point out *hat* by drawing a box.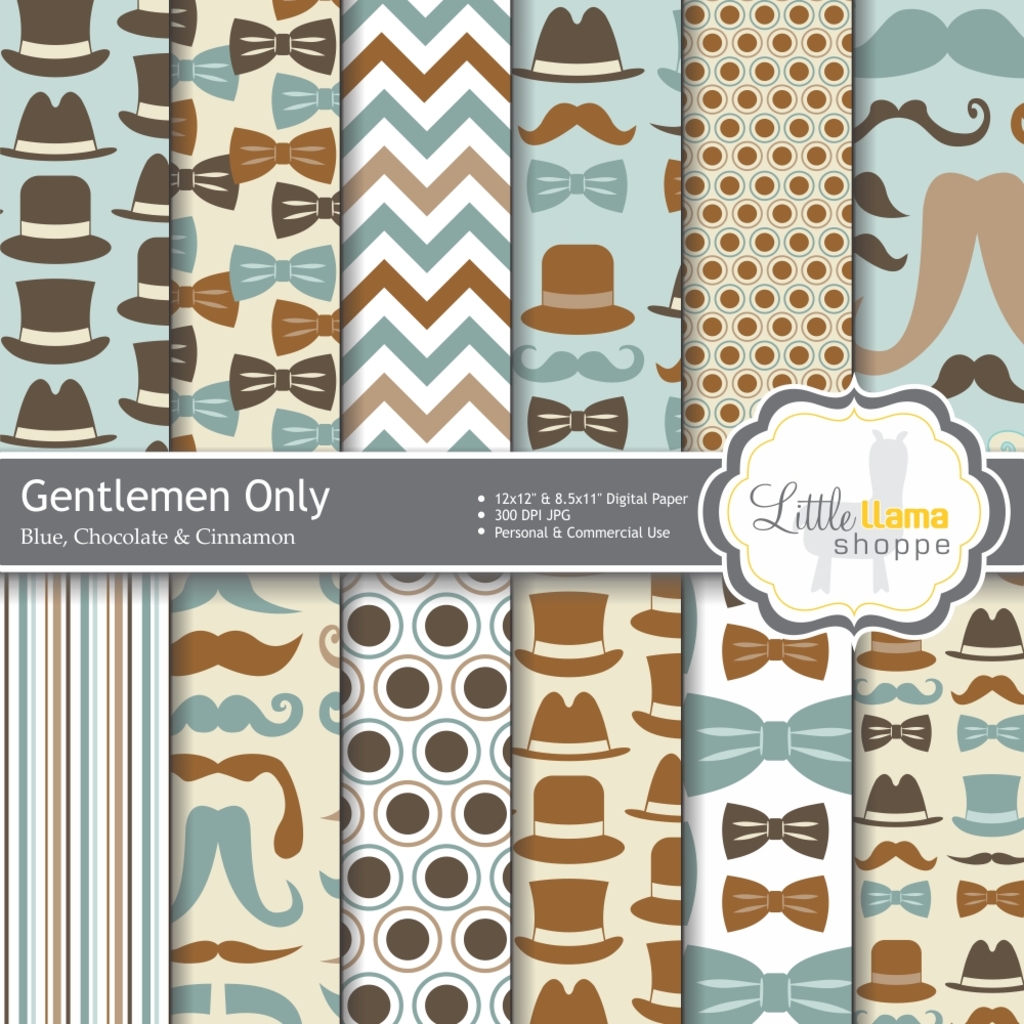
{"left": 115, "top": 0, "right": 173, "bottom": 40}.
